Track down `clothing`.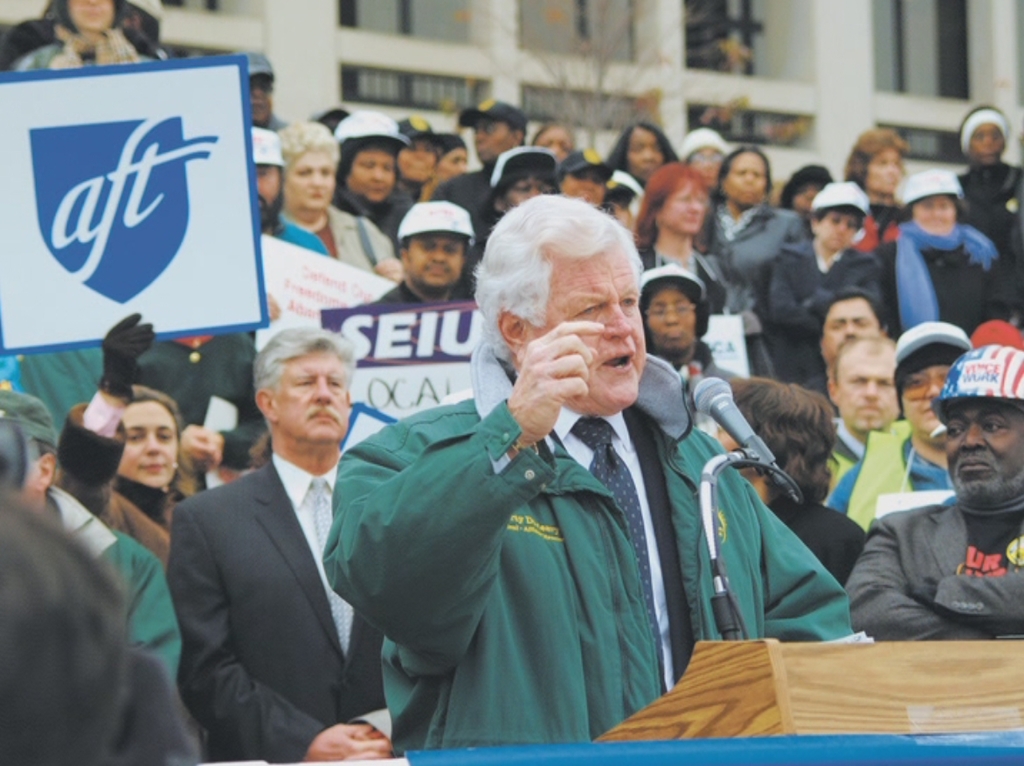
Tracked to <box>762,484,871,590</box>.
